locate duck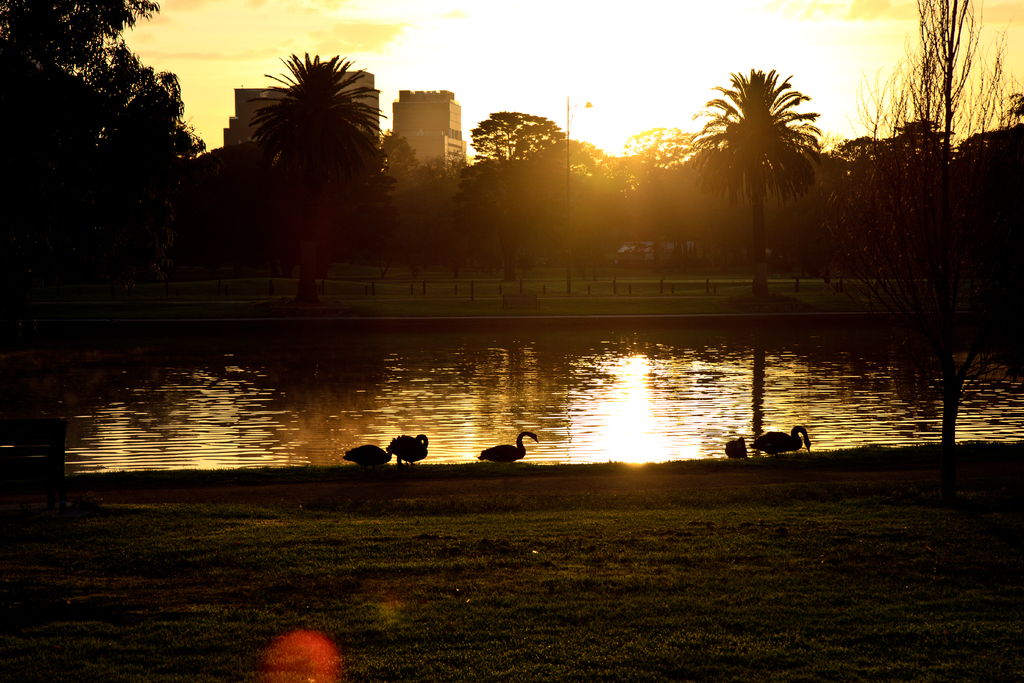
bbox=(474, 426, 554, 471)
